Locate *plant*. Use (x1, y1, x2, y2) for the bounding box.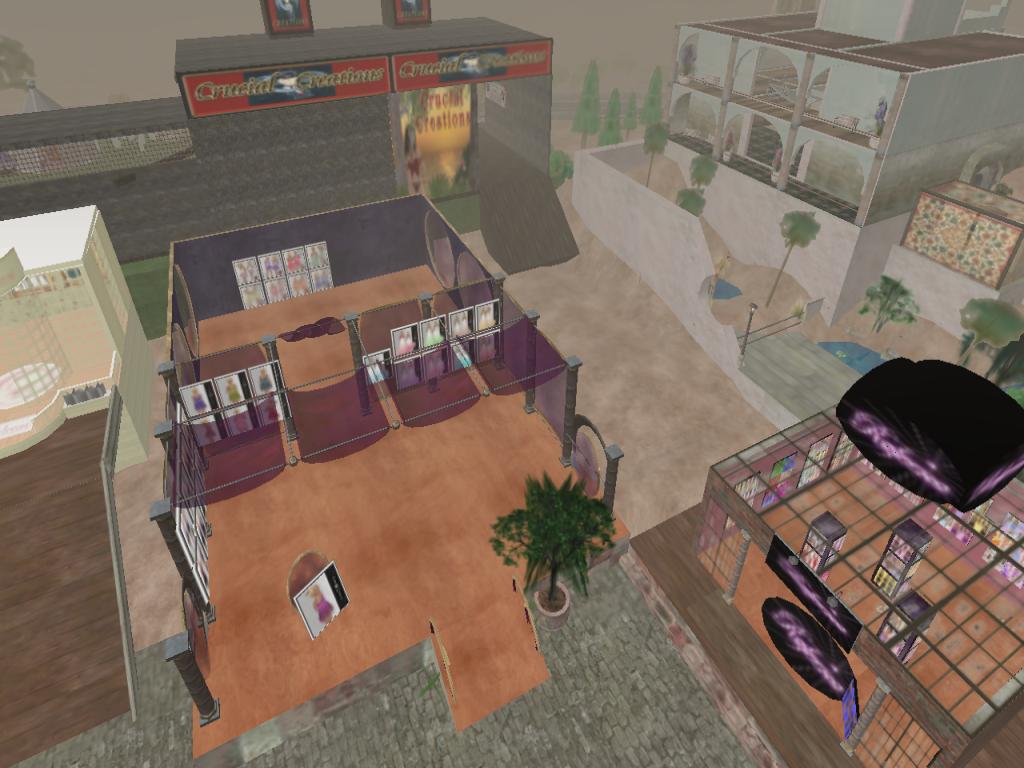
(622, 89, 637, 142).
